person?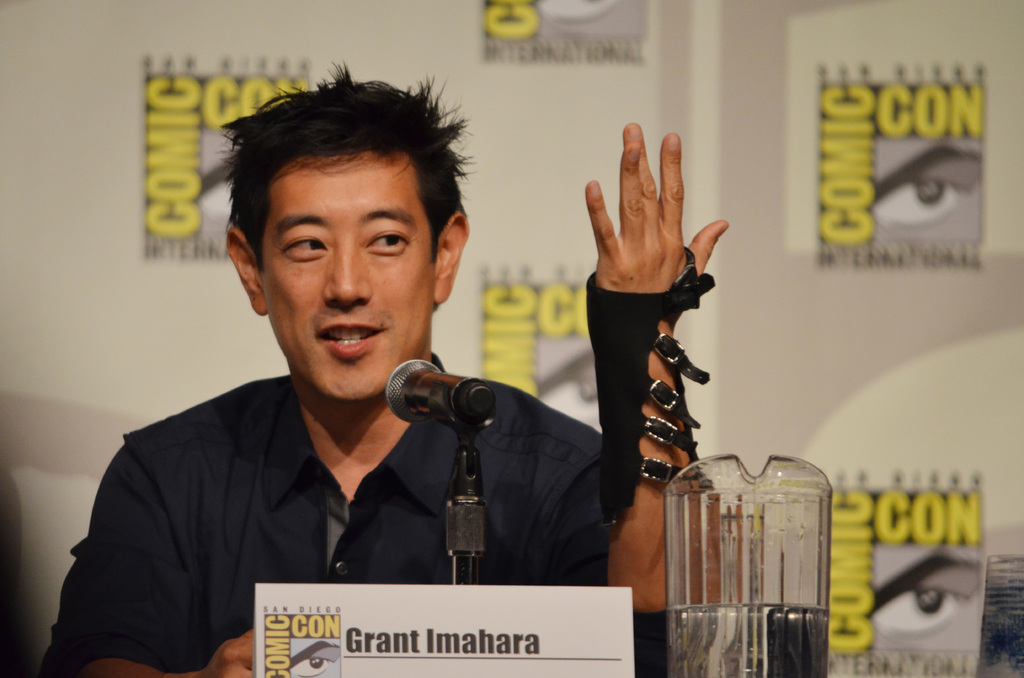
Rect(15, 115, 710, 653)
